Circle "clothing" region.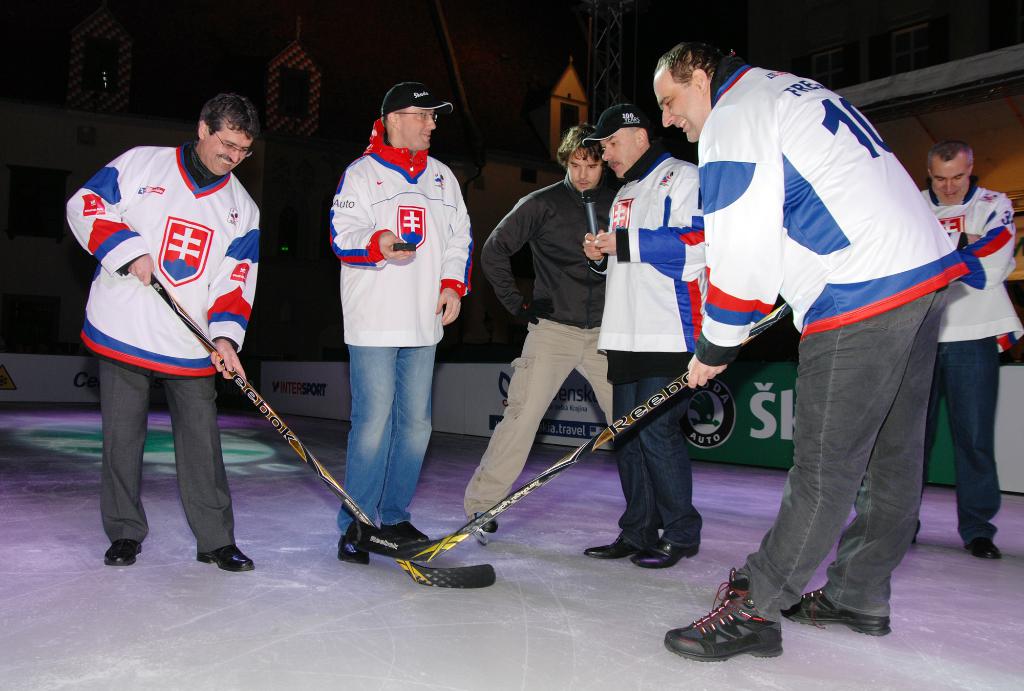
Region: box=[50, 131, 243, 558].
